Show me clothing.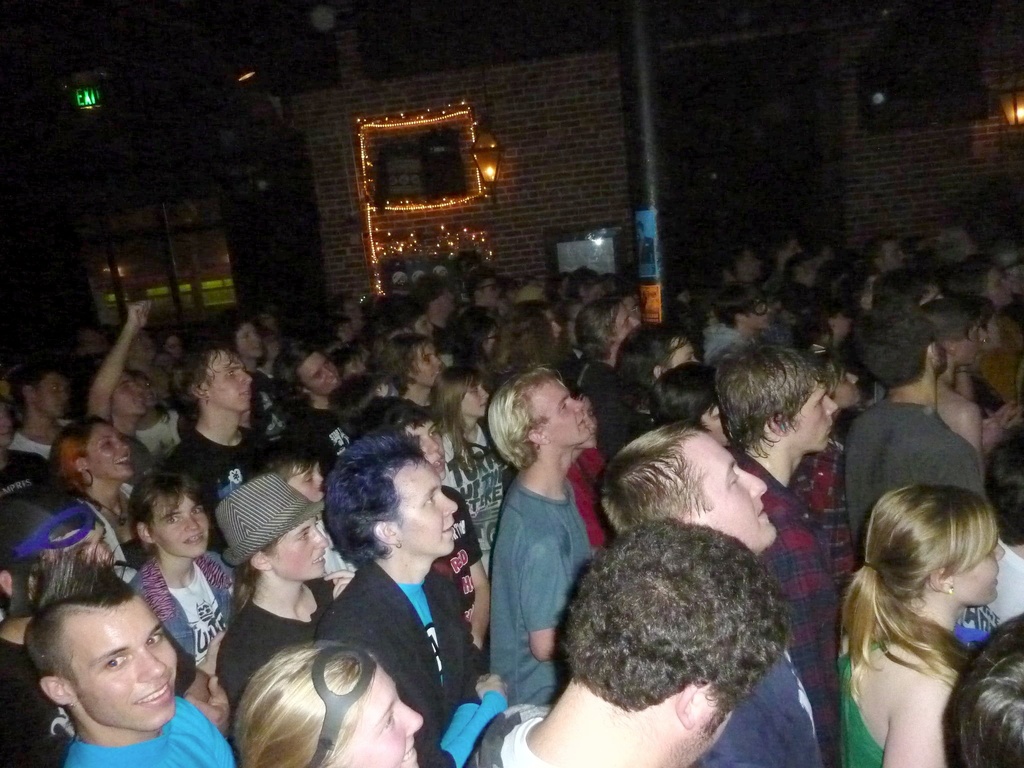
clothing is here: <bbox>0, 613, 68, 767</bbox>.
